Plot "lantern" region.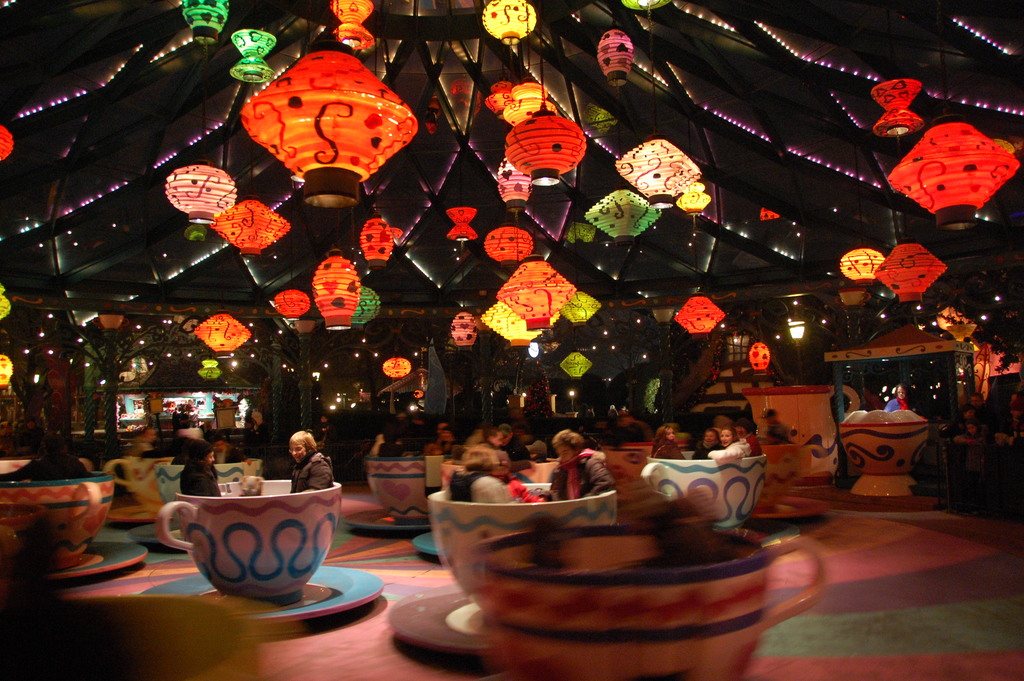
Plotted at <box>234,30,422,212</box>.
